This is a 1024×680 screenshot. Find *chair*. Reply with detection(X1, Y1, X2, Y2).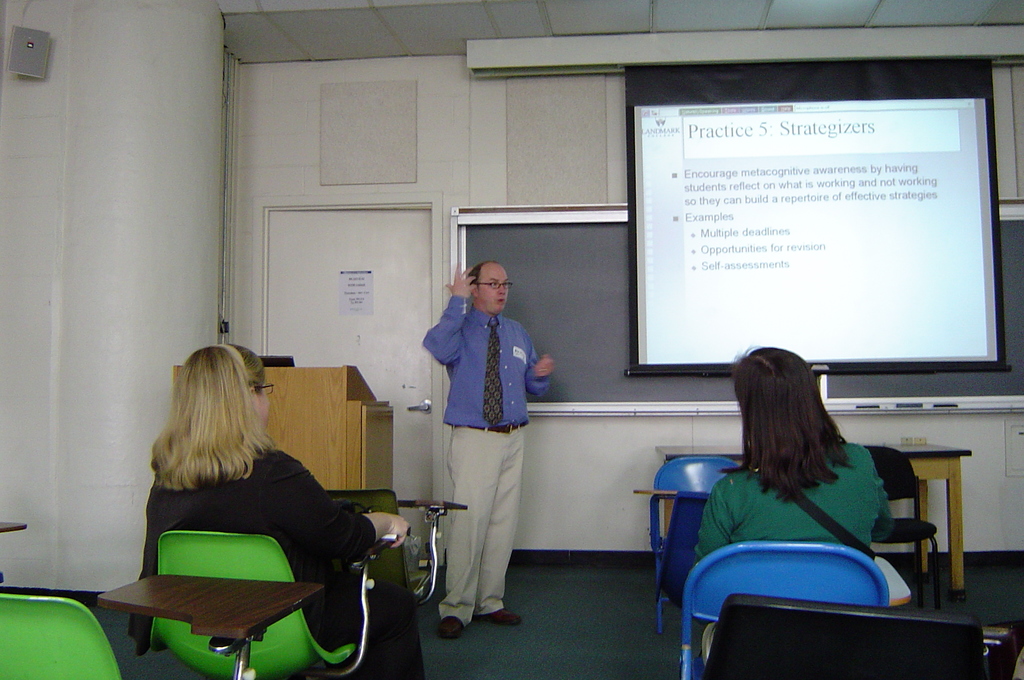
detection(134, 480, 378, 647).
